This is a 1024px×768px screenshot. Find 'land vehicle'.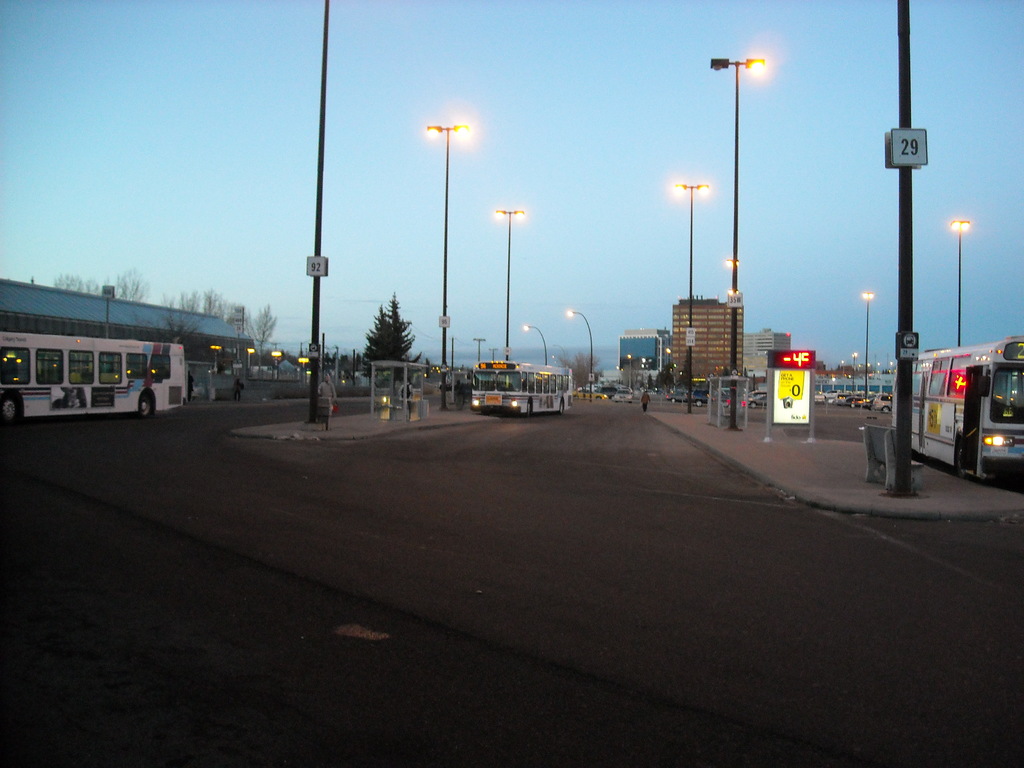
Bounding box: bbox=[604, 383, 634, 397].
